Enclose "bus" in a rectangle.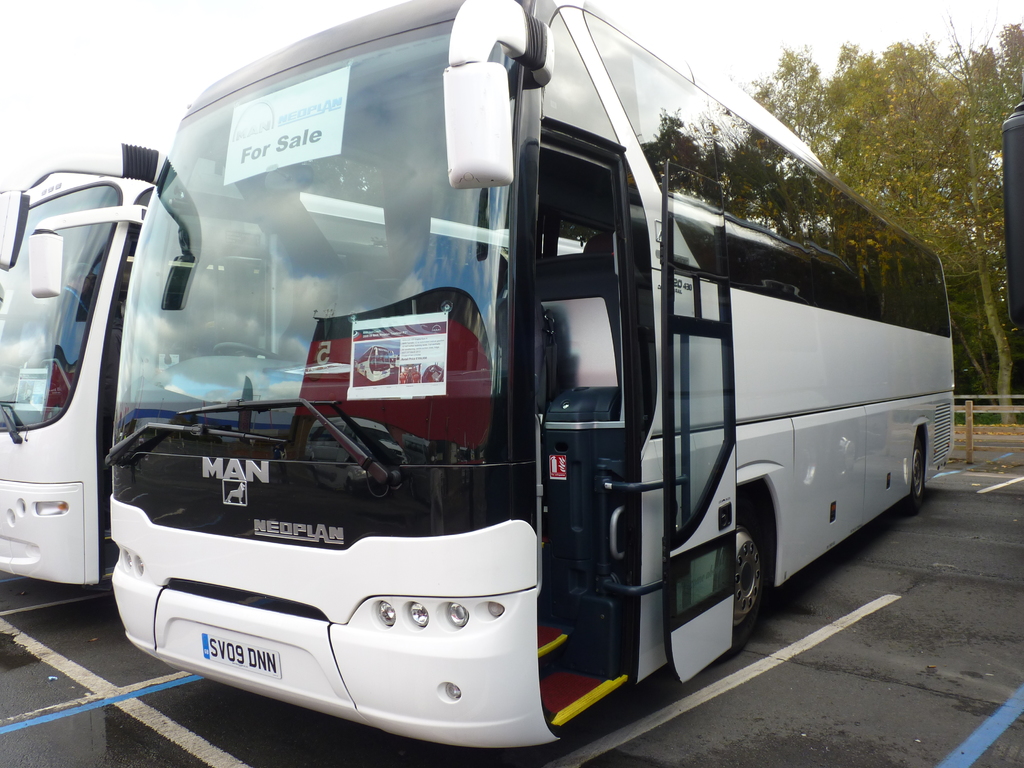
{"left": 1001, "top": 93, "right": 1023, "bottom": 329}.
